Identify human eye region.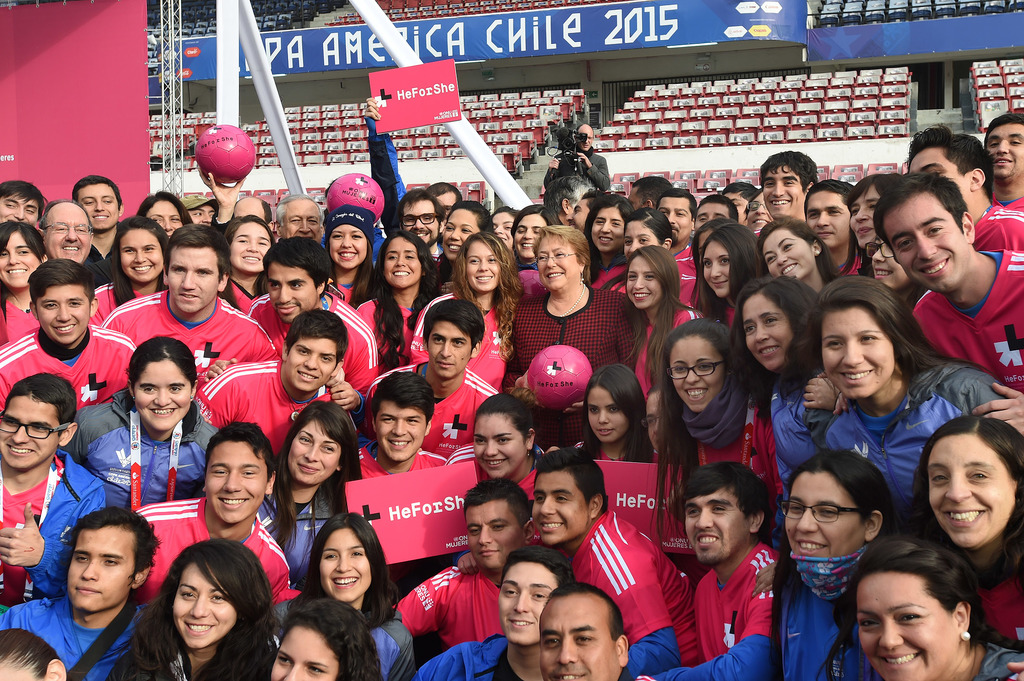
Region: bbox(609, 407, 618, 414).
